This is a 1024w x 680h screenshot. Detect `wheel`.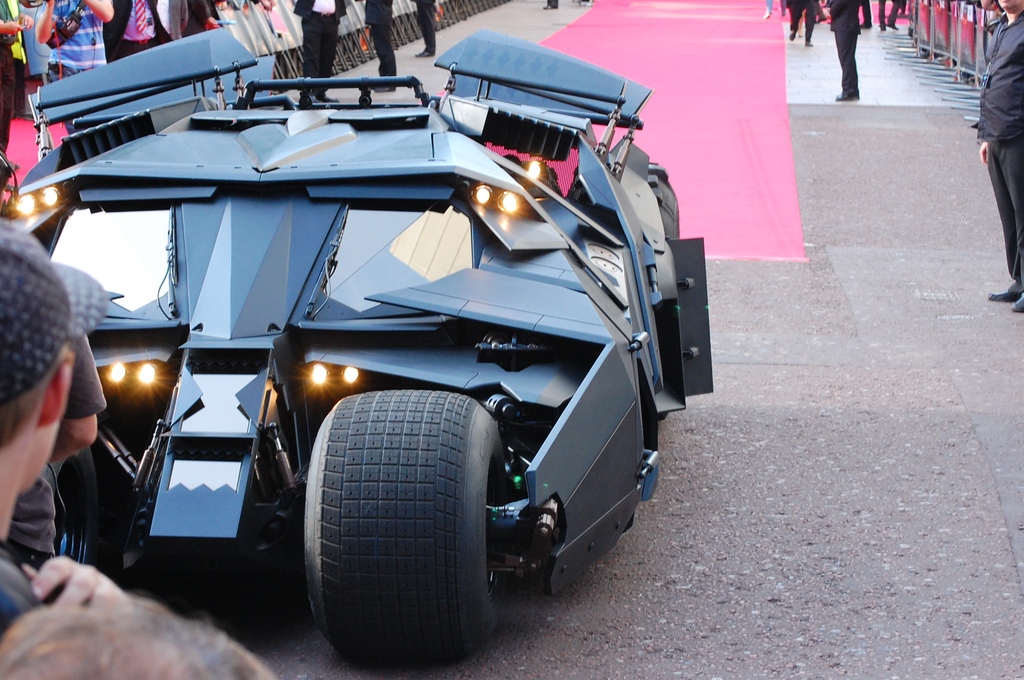
bbox(308, 397, 527, 679).
